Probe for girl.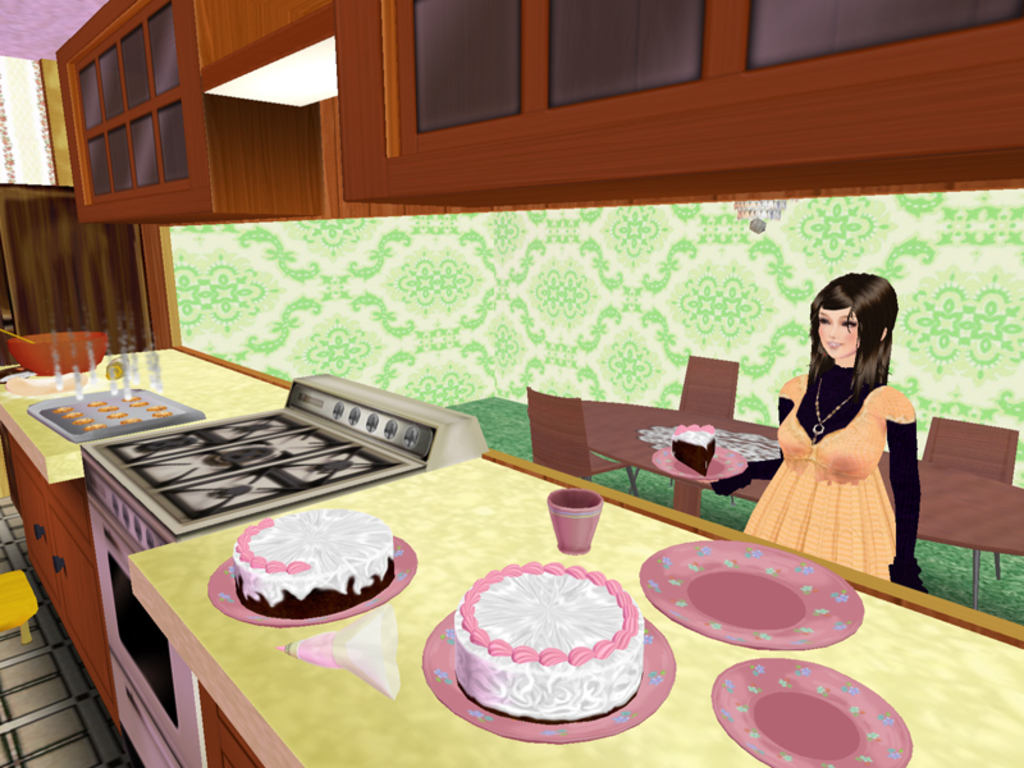
Probe result: (745, 269, 923, 591).
